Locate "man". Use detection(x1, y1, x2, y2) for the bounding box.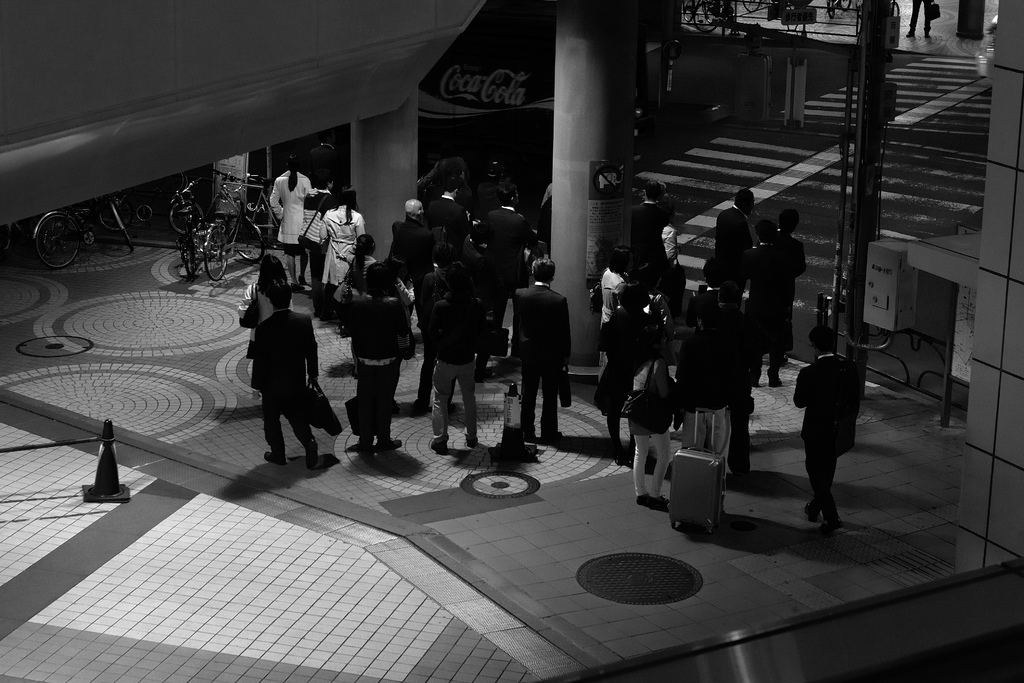
detection(388, 199, 426, 284).
